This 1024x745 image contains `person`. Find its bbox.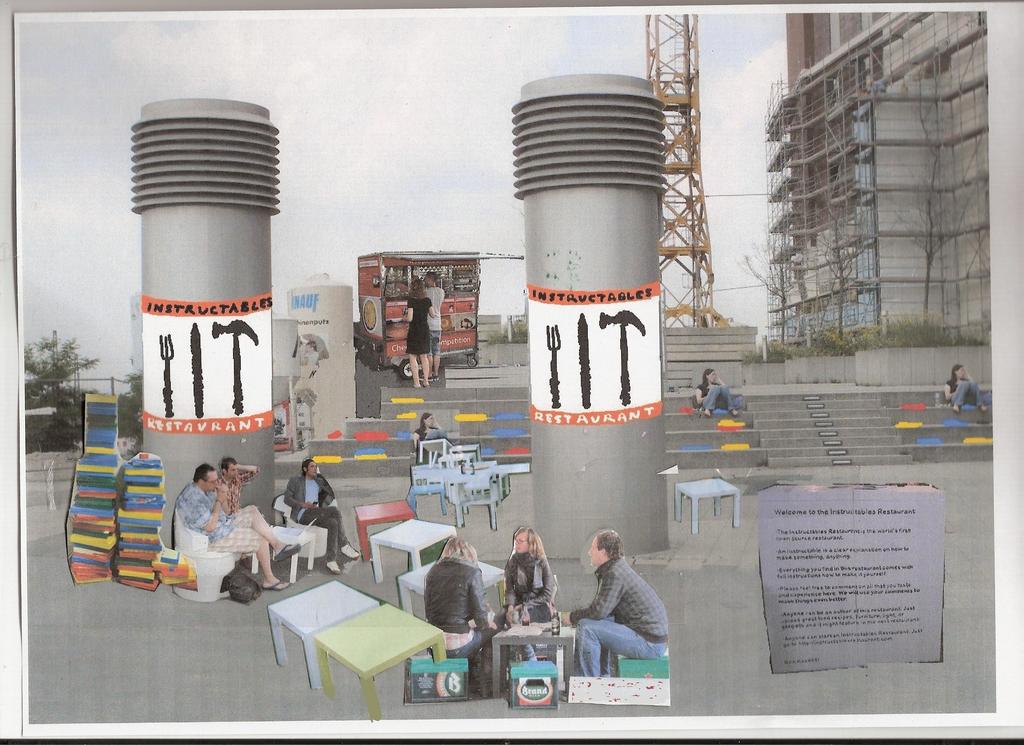
bbox=[176, 464, 302, 592].
